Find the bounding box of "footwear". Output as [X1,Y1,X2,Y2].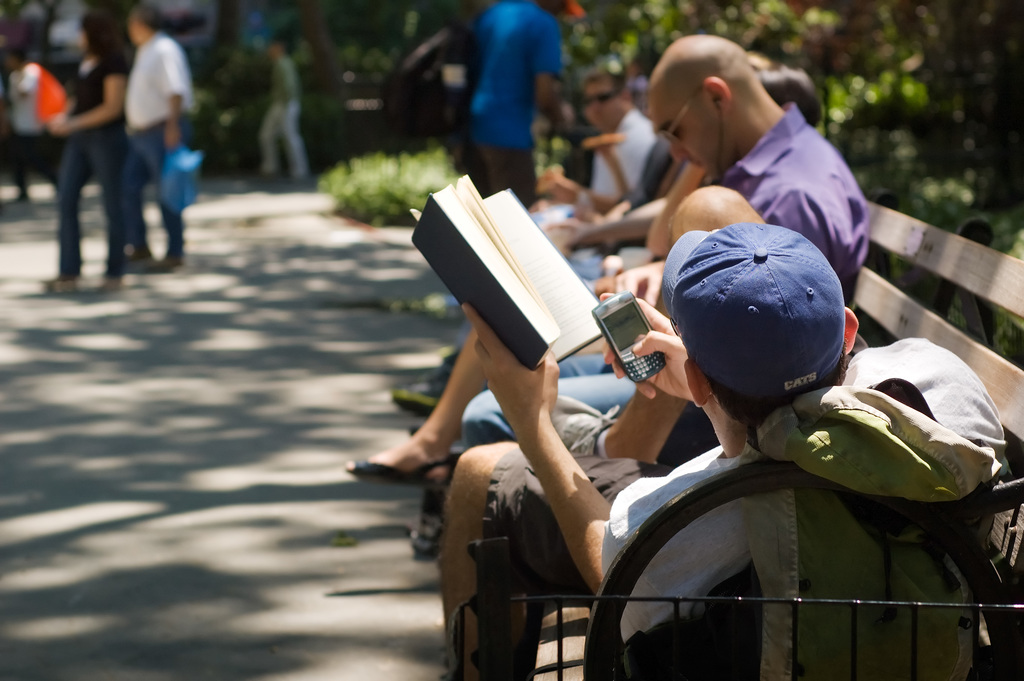
[36,272,77,289].
